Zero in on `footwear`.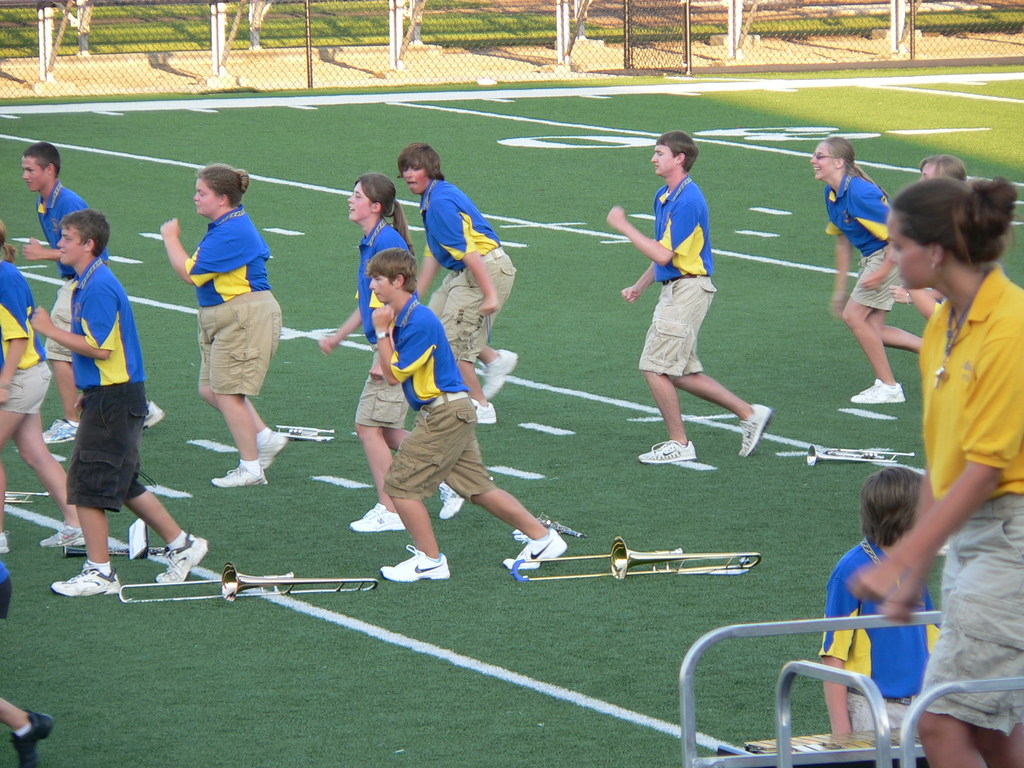
Zeroed in: x1=139, y1=397, x2=163, y2=431.
